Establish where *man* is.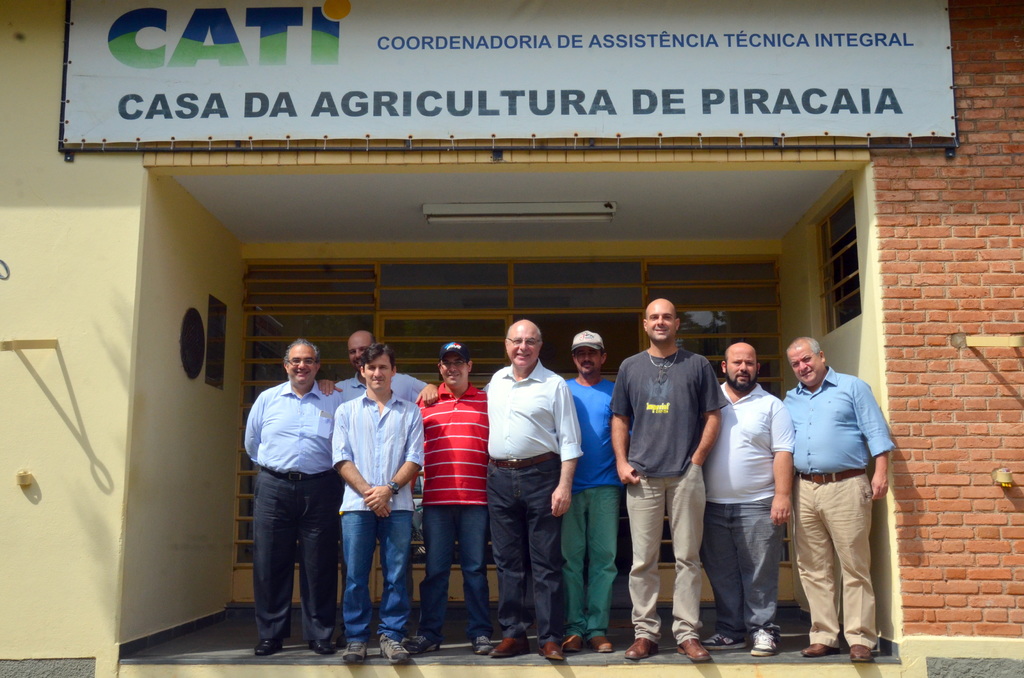
Established at 599:289:717:662.
